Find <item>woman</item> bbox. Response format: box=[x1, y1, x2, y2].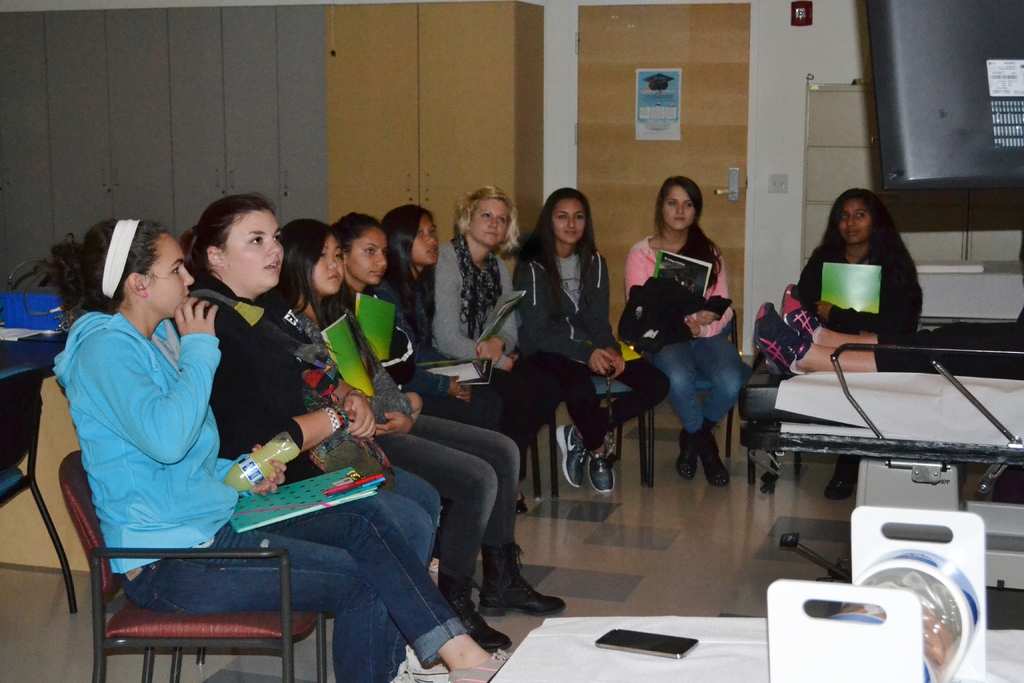
box=[50, 220, 511, 682].
